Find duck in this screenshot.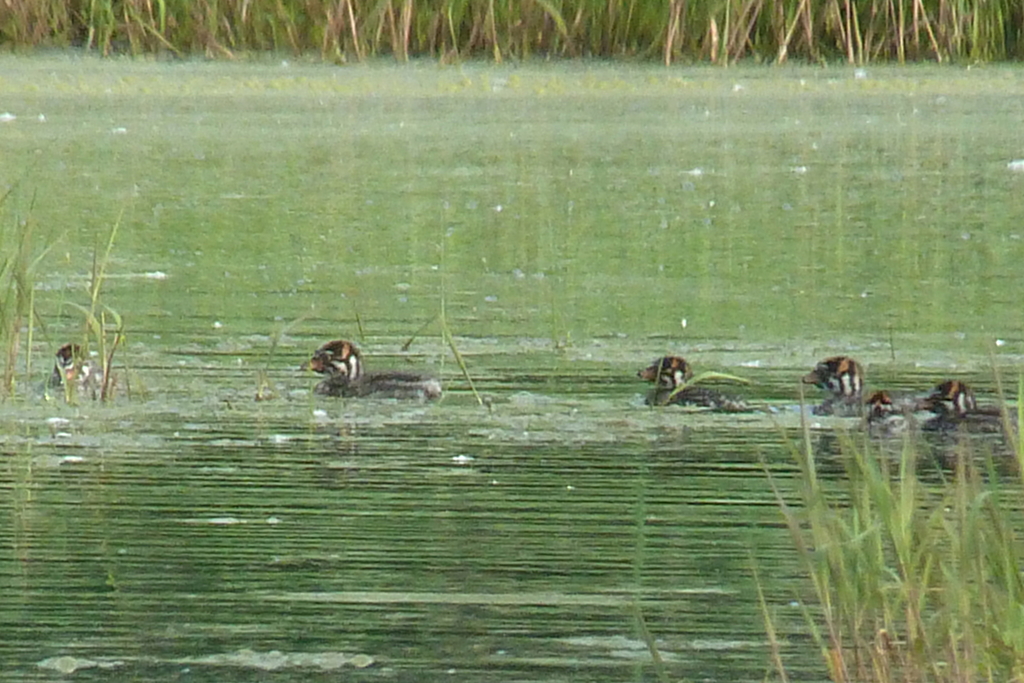
The bounding box for duck is BBox(804, 353, 924, 418).
